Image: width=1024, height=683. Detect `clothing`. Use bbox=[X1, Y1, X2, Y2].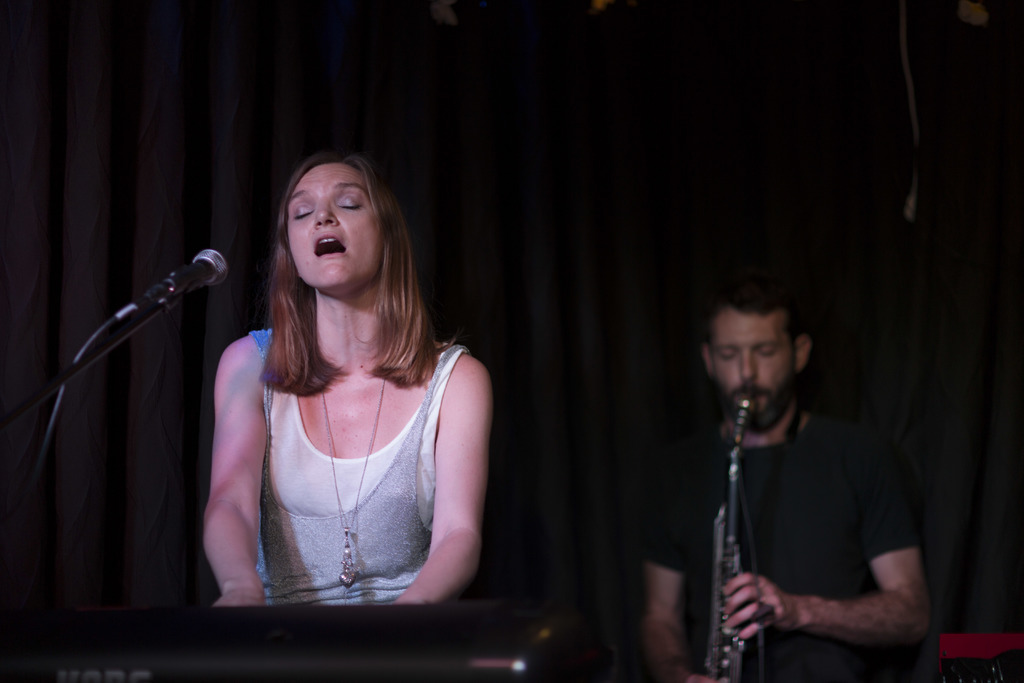
bbox=[626, 397, 923, 682].
